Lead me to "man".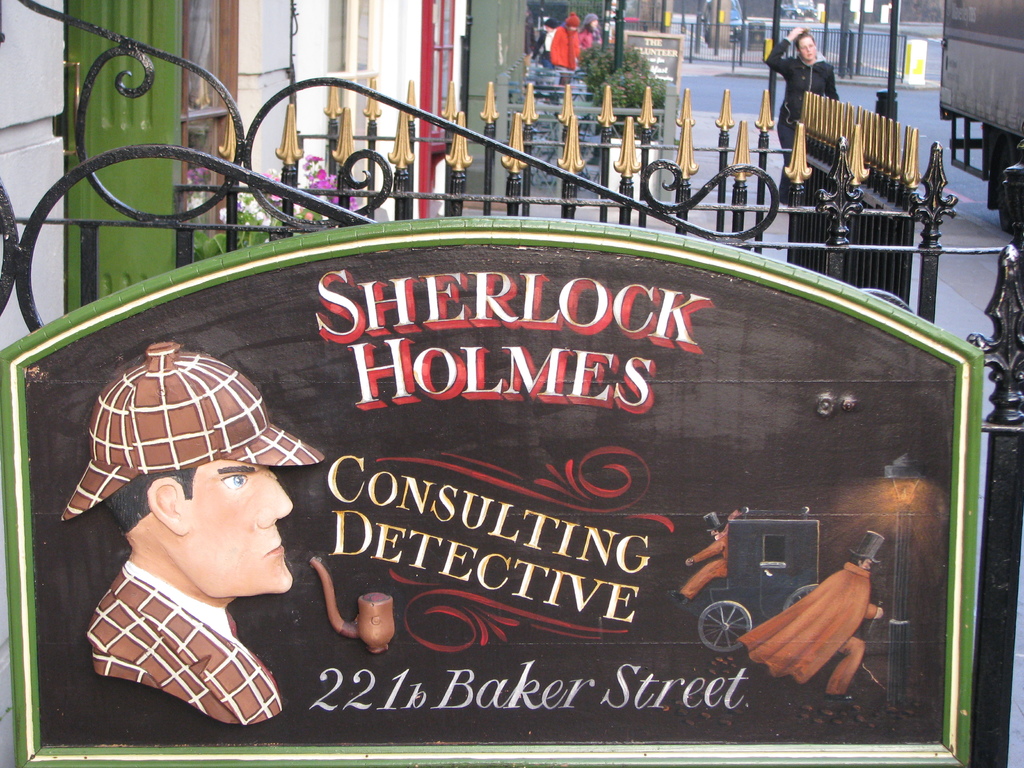
Lead to left=52, top=334, right=341, bottom=727.
